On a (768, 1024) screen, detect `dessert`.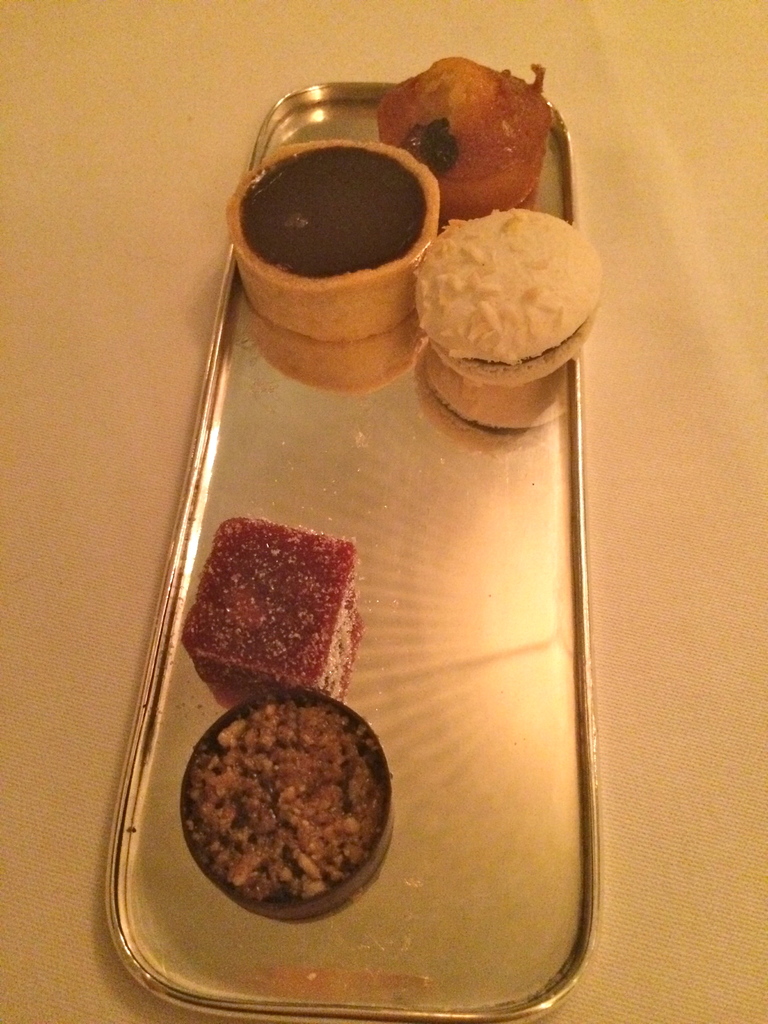
[175,516,362,688].
